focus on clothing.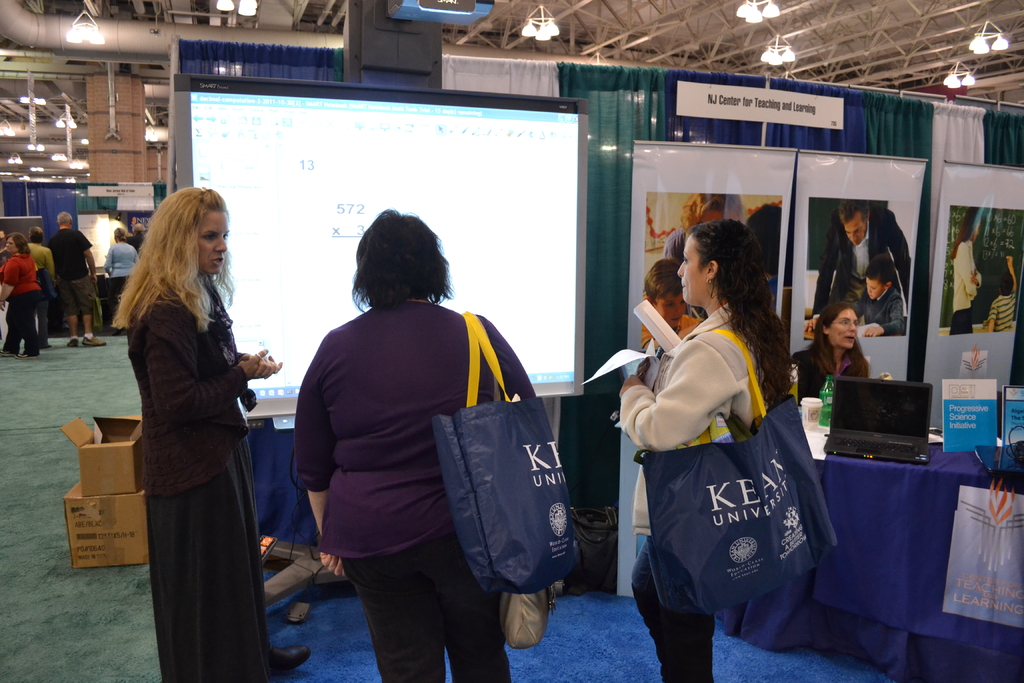
Focused at x1=810 y1=199 x2=922 y2=317.
